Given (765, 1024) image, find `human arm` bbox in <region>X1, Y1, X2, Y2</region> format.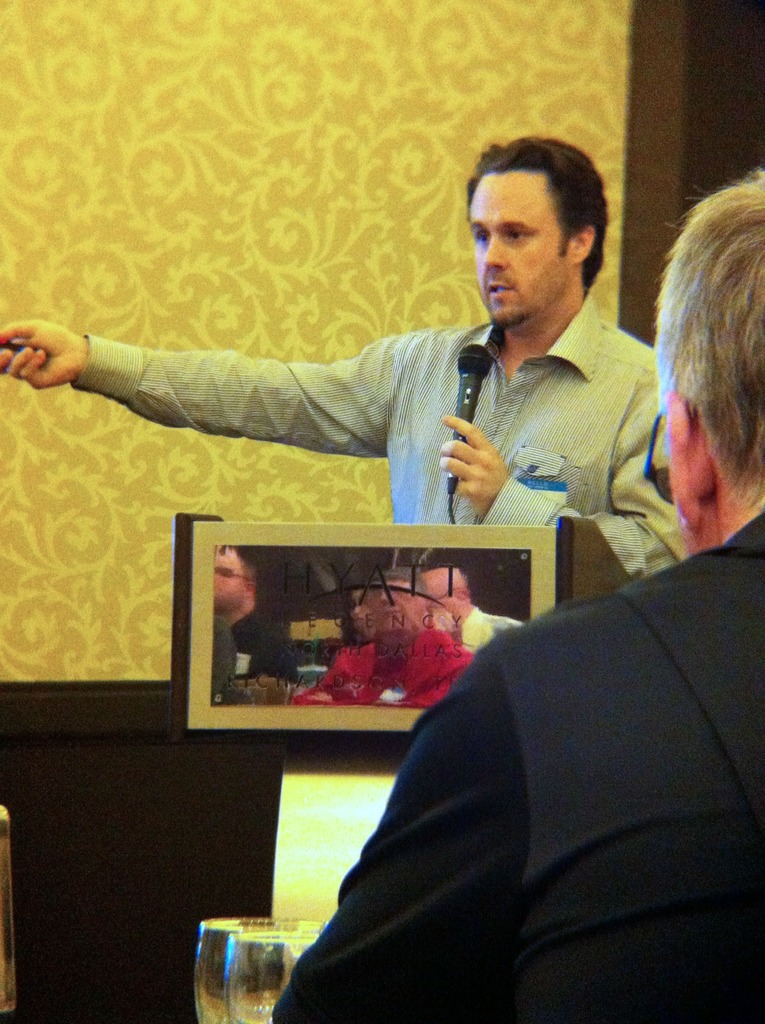
<region>385, 655, 473, 710</region>.
